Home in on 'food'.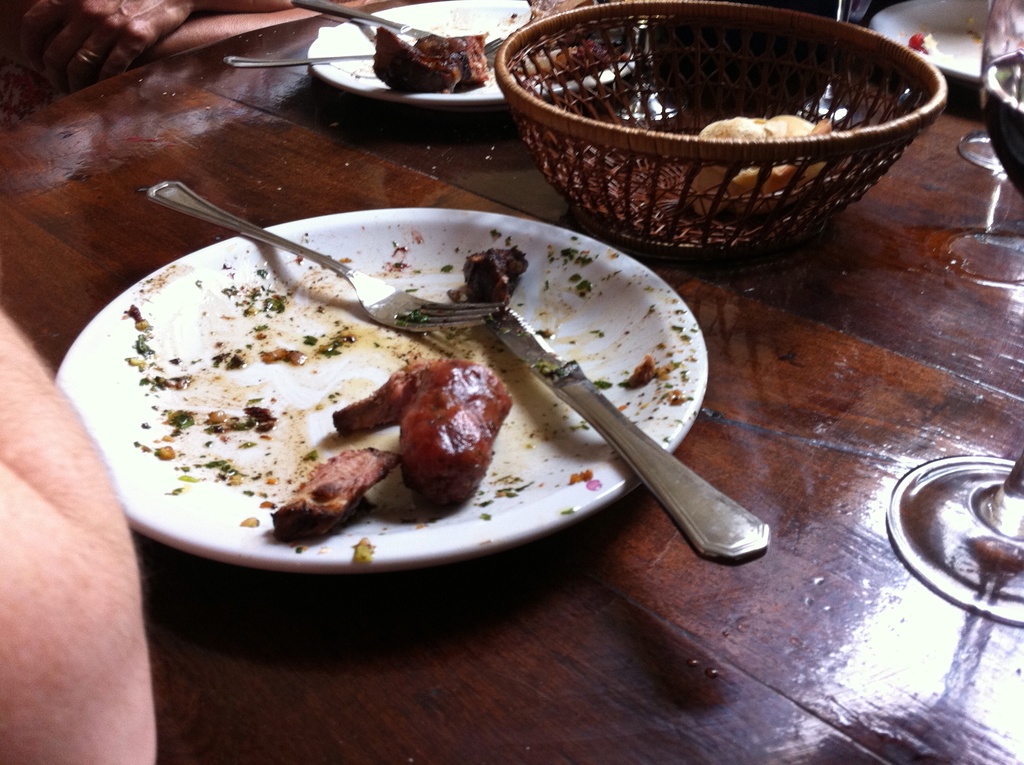
Homed in at BBox(349, 329, 510, 530).
